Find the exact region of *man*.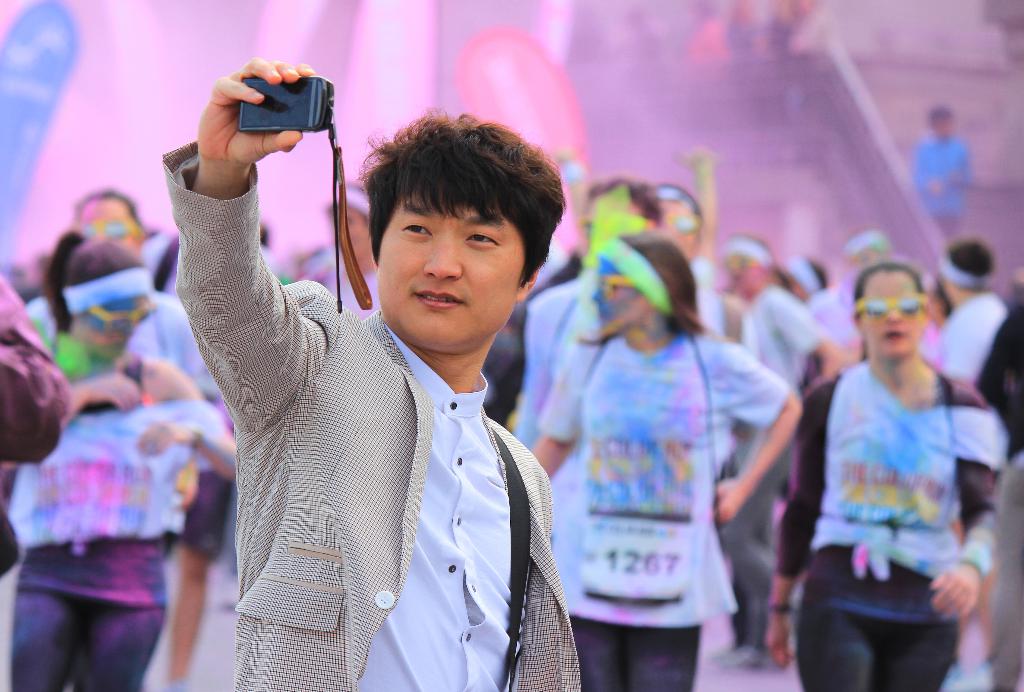
Exact region: BBox(514, 175, 661, 582).
